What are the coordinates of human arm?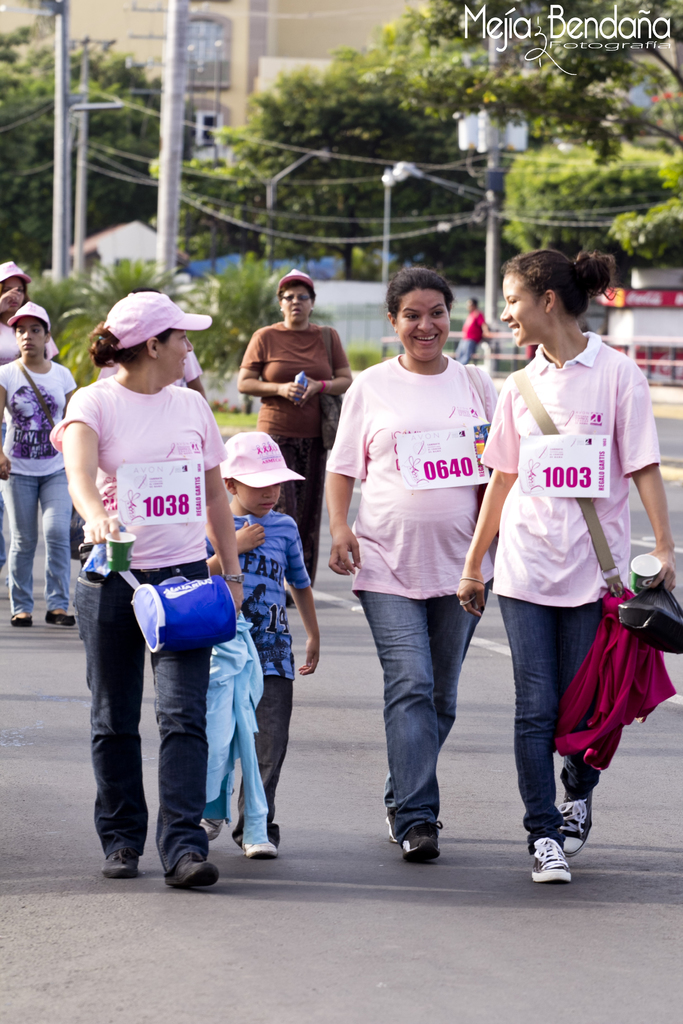
[321, 362, 372, 587].
